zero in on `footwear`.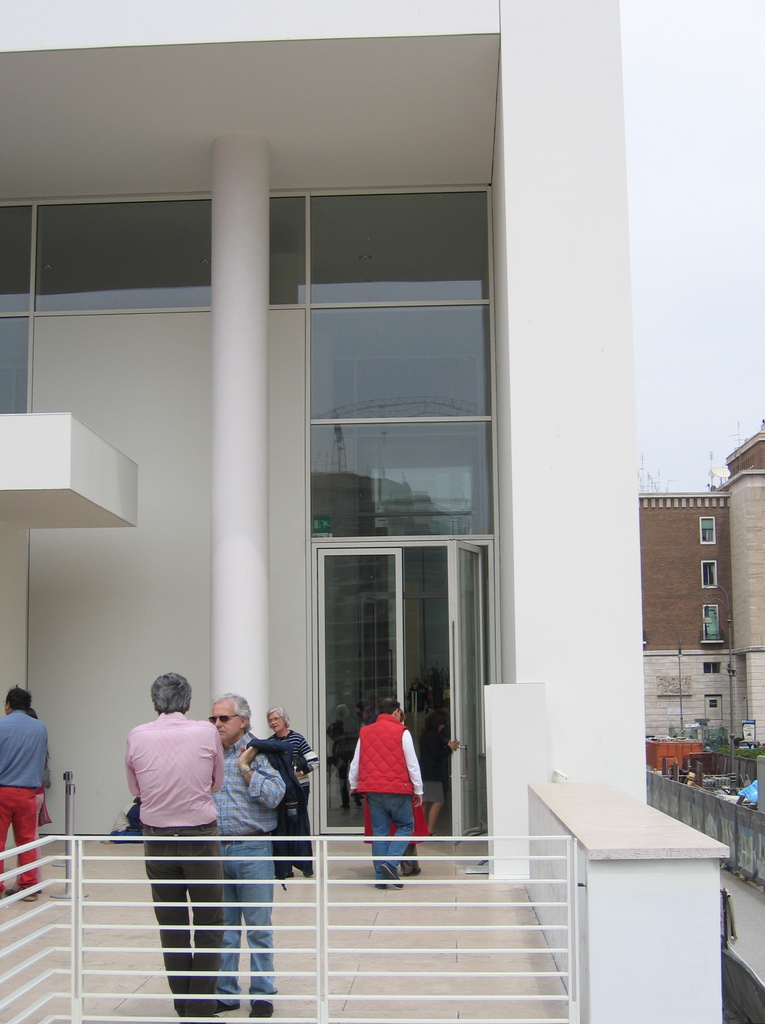
Zeroed in: detection(247, 1000, 275, 1020).
